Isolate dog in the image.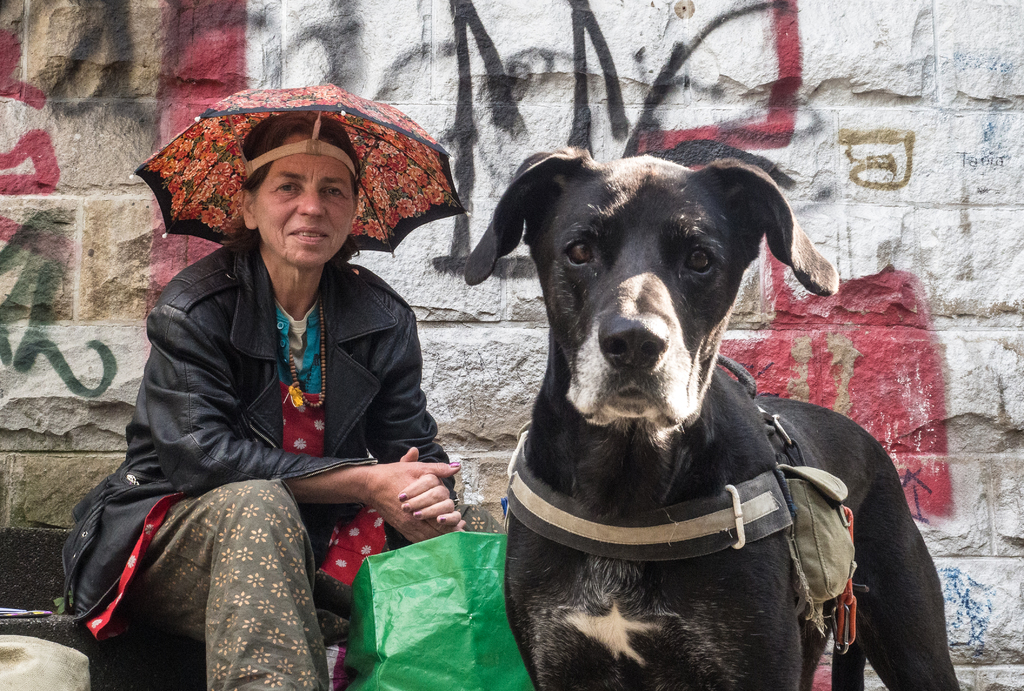
Isolated region: left=464, top=144, right=960, bottom=690.
